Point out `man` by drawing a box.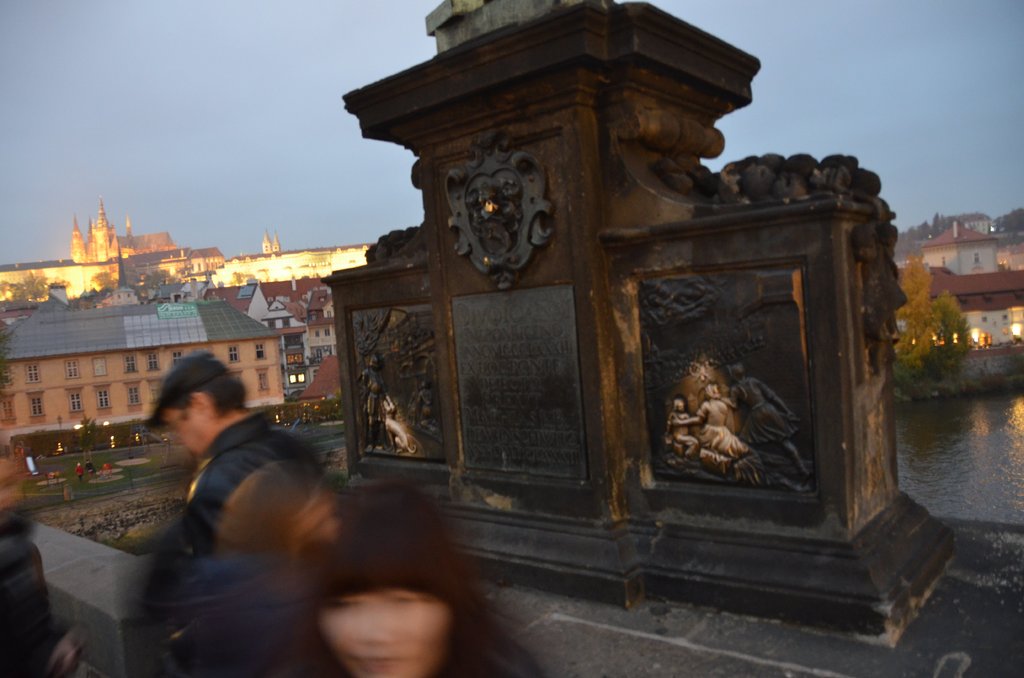
x1=121 y1=381 x2=305 y2=543.
